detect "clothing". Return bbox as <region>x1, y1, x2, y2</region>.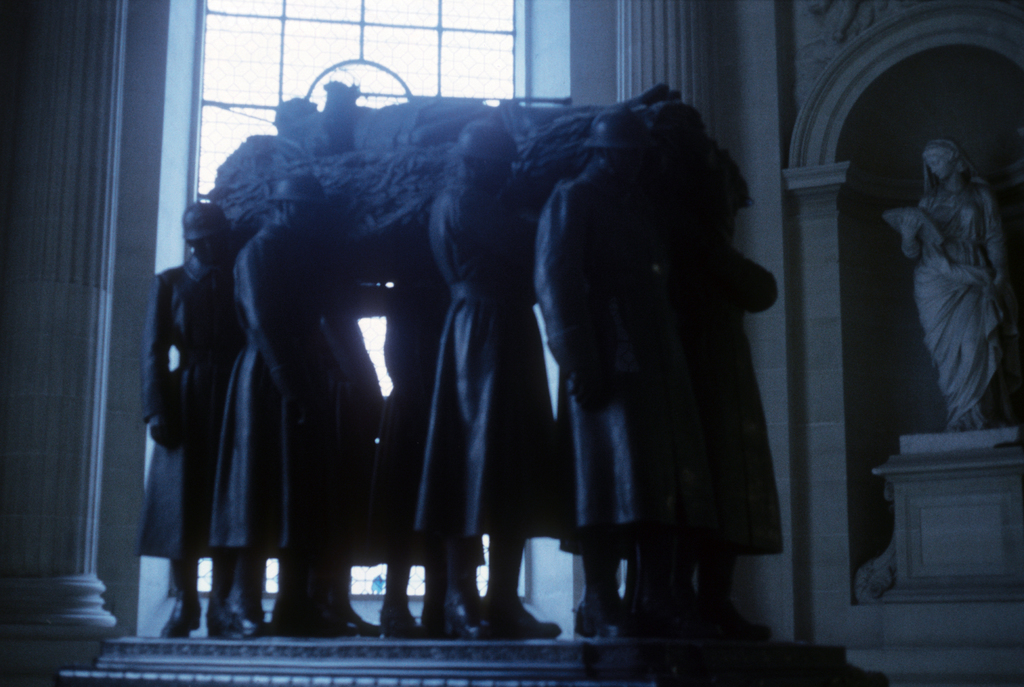
<region>414, 182, 561, 524</region>.
